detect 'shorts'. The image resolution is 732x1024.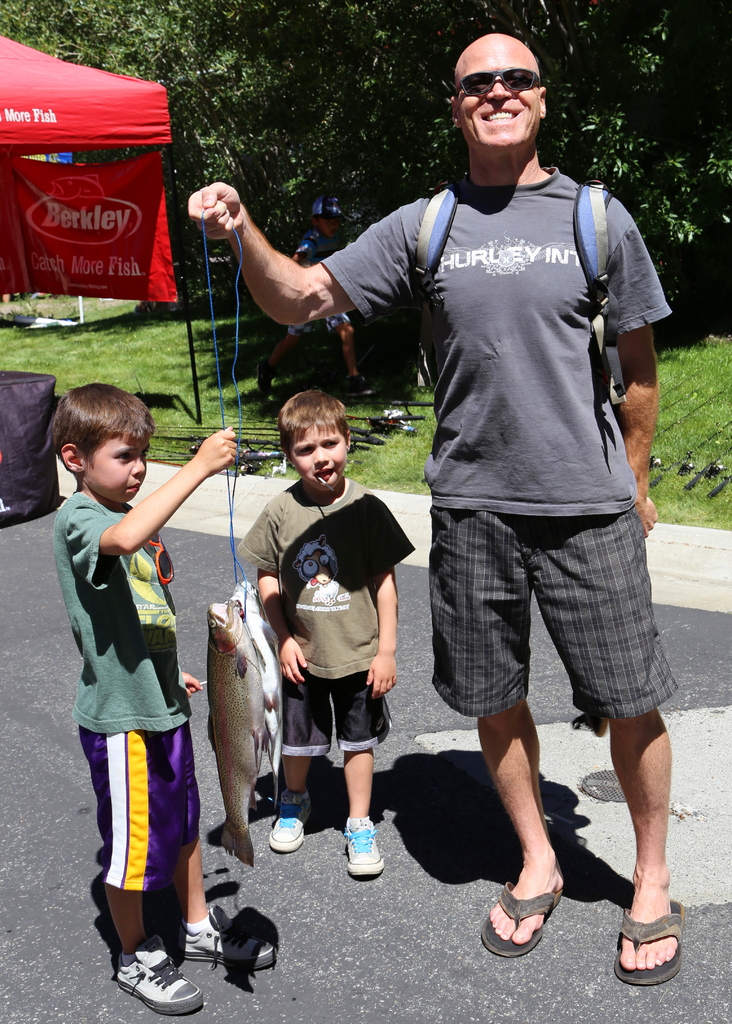
crop(80, 730, 200, 896).
